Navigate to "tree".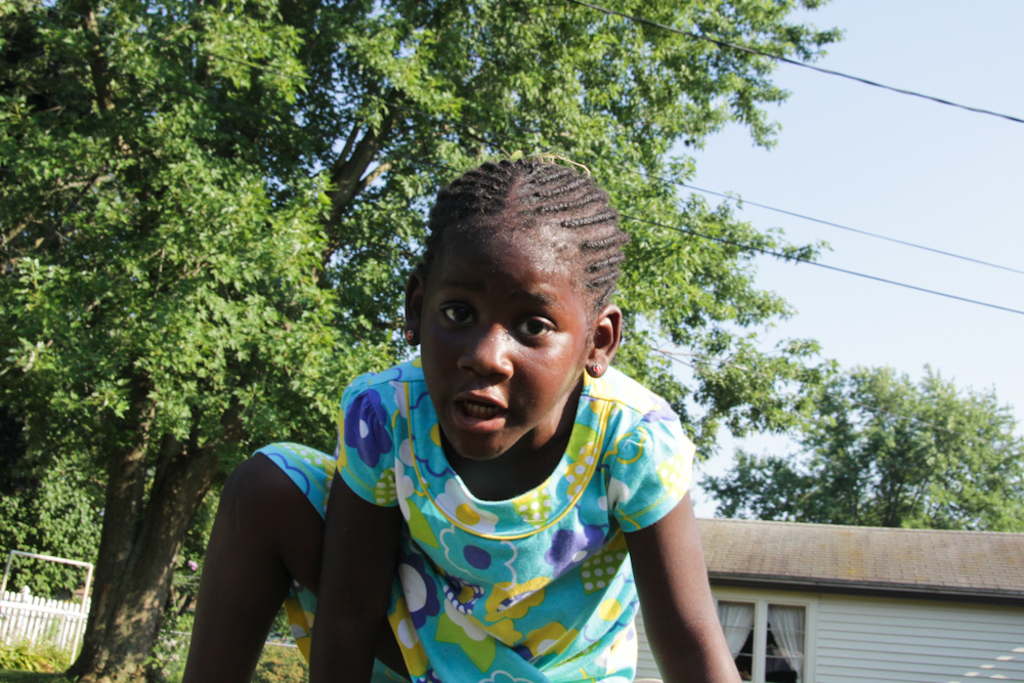
Navigation target: 762,351,1000,539.
